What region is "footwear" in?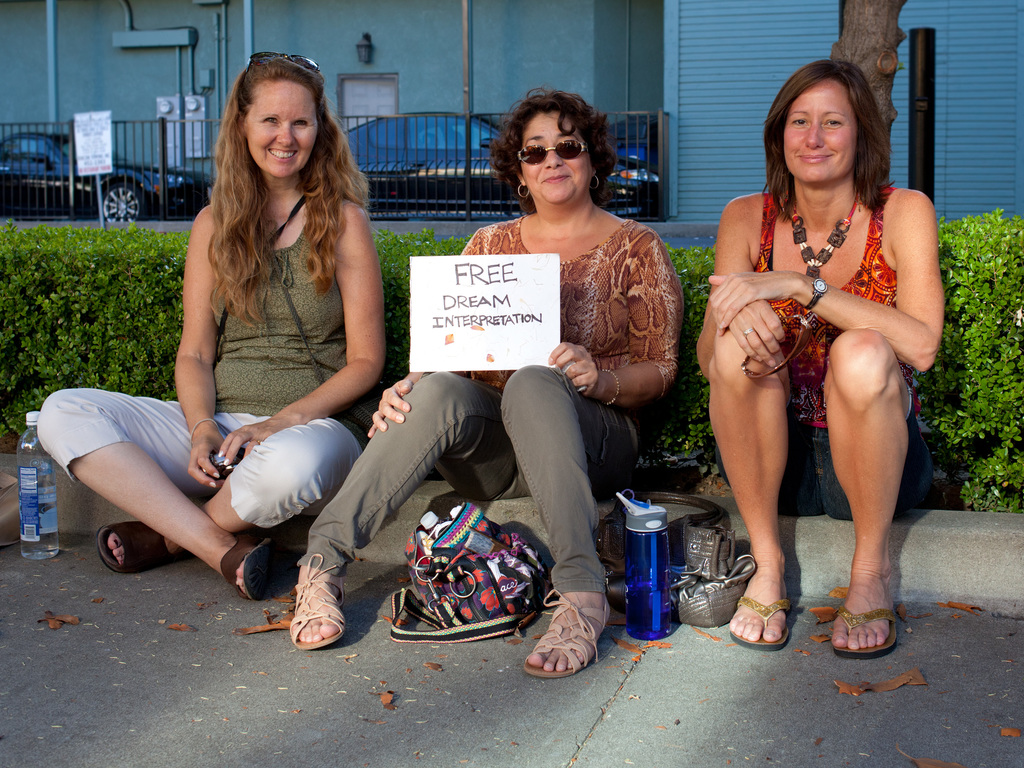
728/594/792/657.
